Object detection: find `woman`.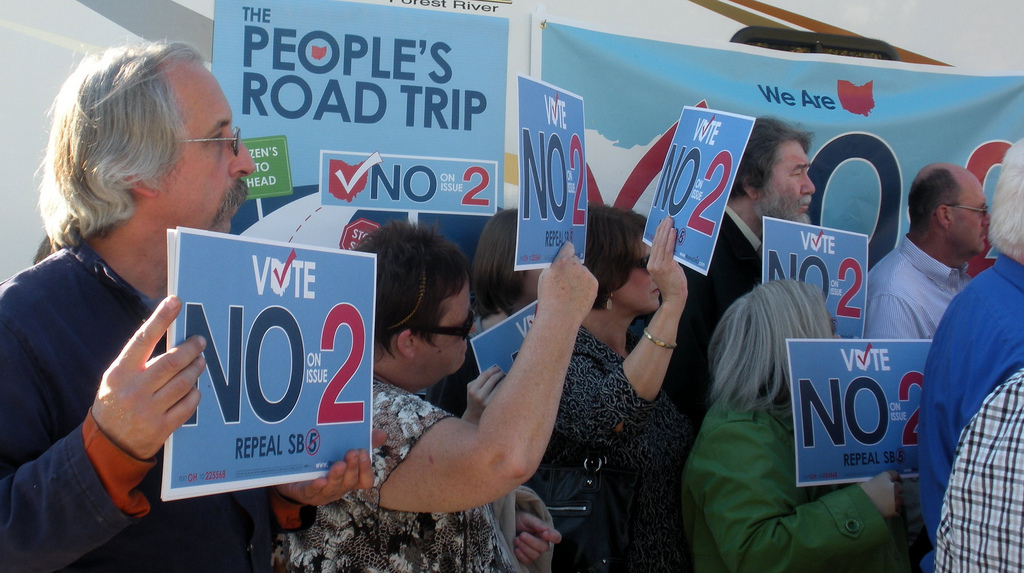
left=686, top=267, right=902, bottom=572.
